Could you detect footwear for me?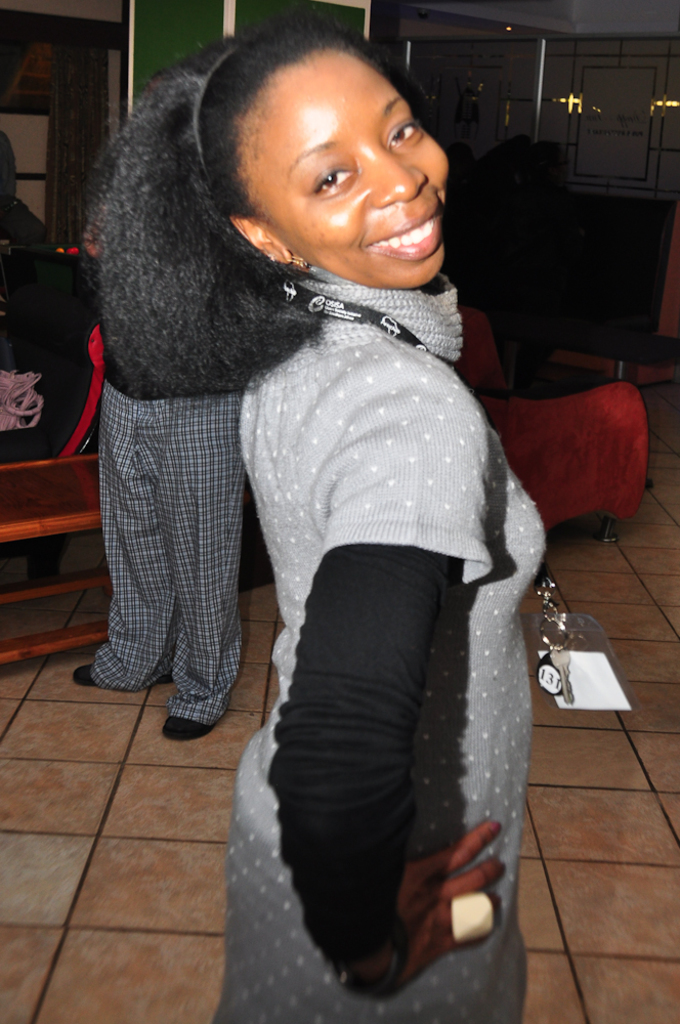
Detection result: 72 658 102 689.
